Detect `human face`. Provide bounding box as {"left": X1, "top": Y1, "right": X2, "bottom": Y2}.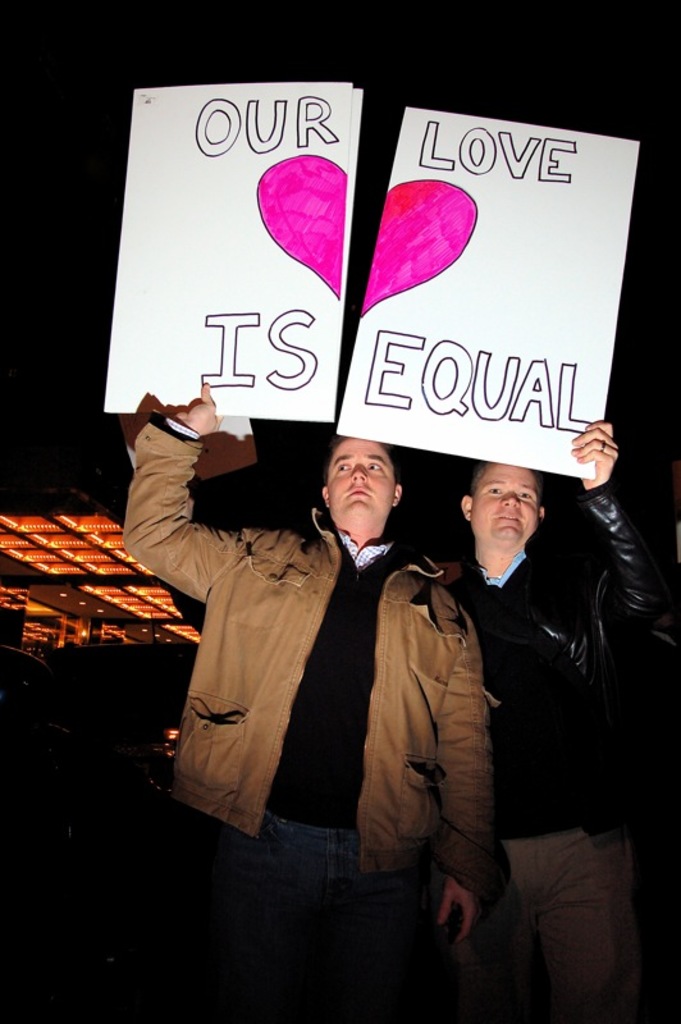
{"left": 476, "top": 466, "right": 540, "bottom": 550}.
